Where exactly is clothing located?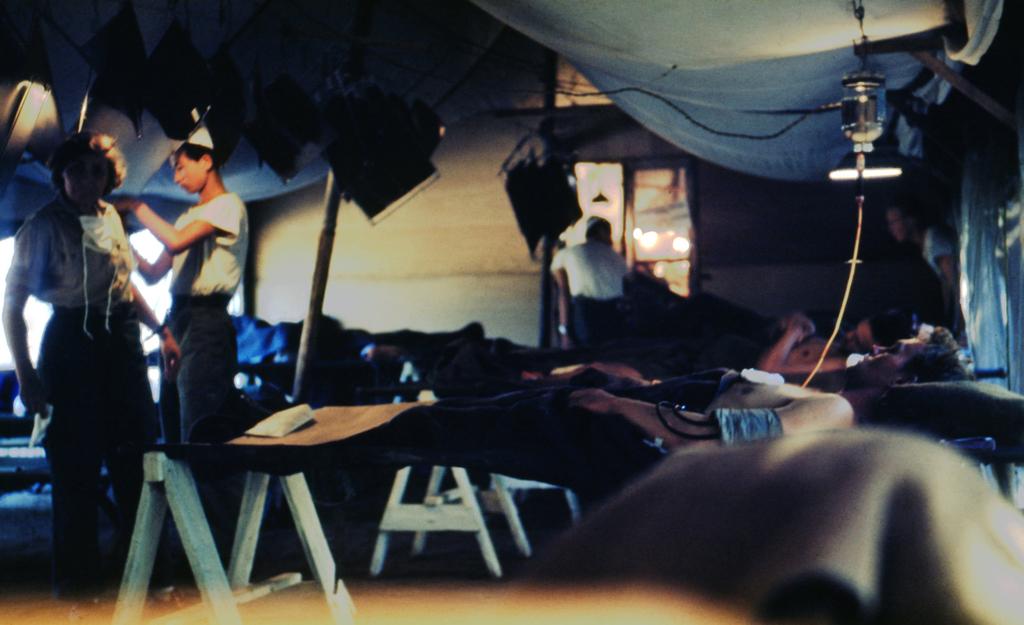
Its bounding box is pyautogui.locateOnScreen(163, 189, 244, 533).
